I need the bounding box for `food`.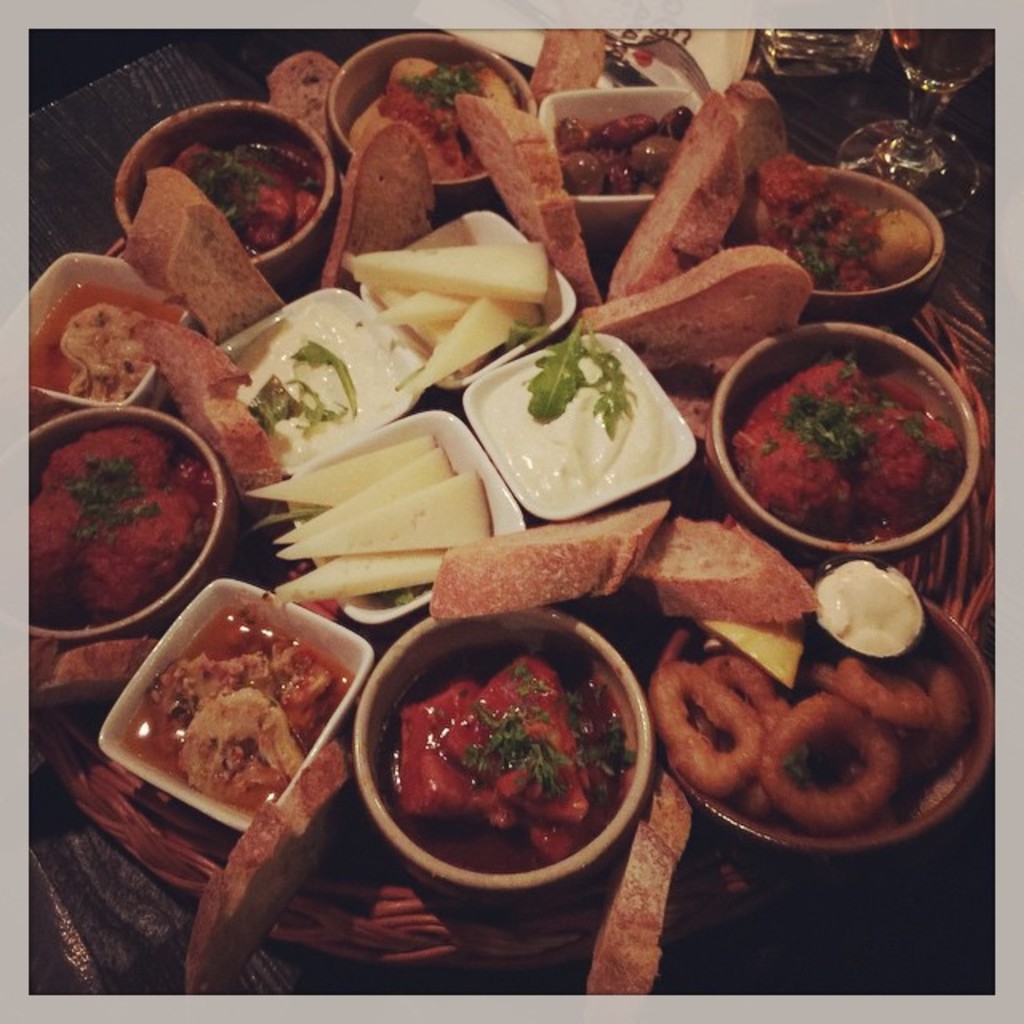
Here it is: crop(610, 82, 789, 296).
